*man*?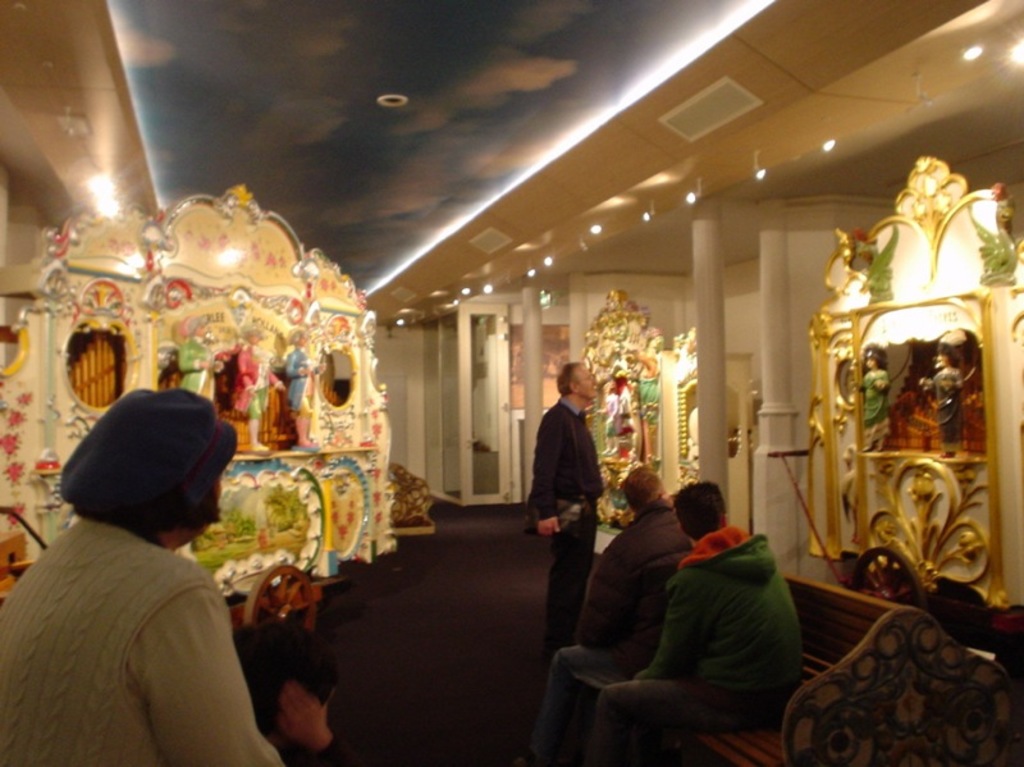
{"left": 251, "top": 630, "right": 369, "bottom": 766}
